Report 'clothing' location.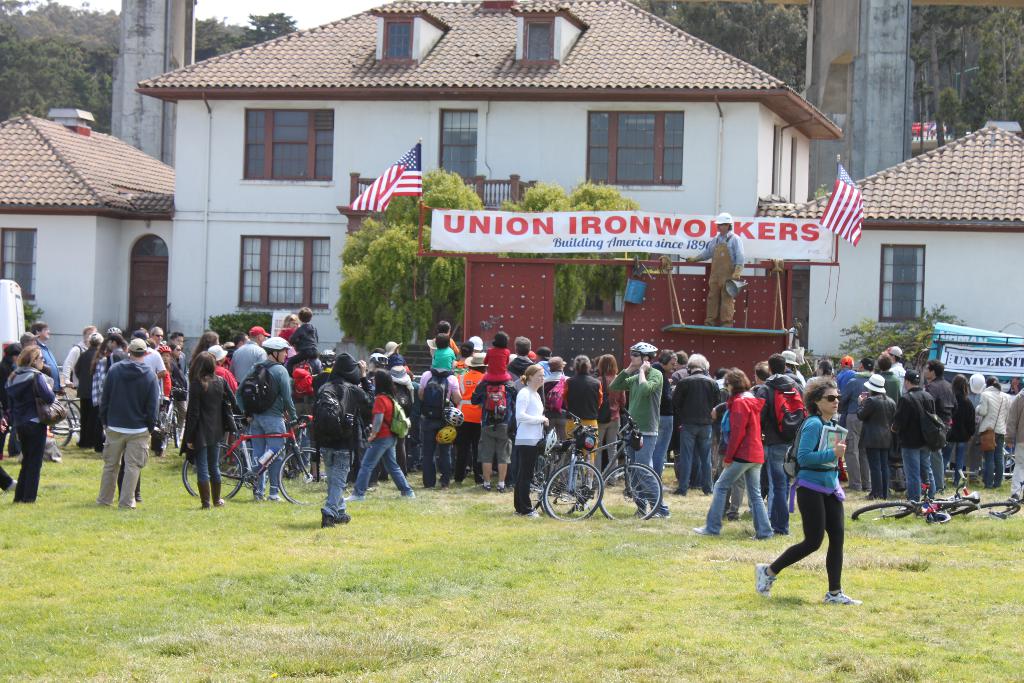
Report: Rect(231, 346, 259, 395).
